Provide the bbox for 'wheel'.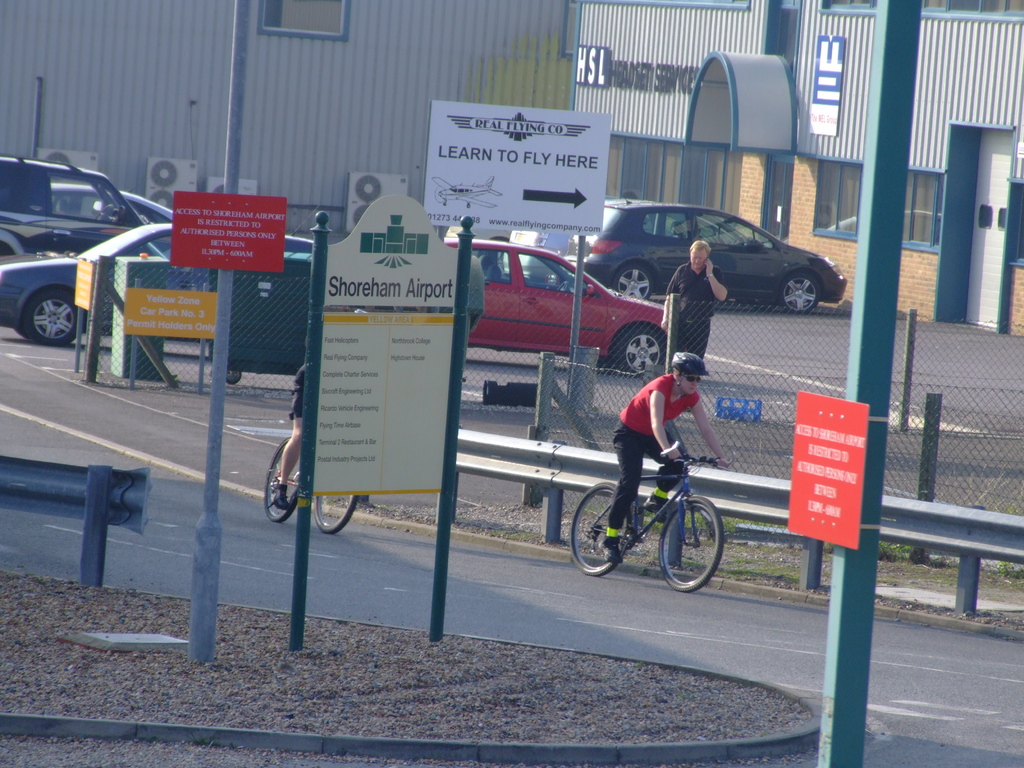
detection(657, 497, 723, 591).
